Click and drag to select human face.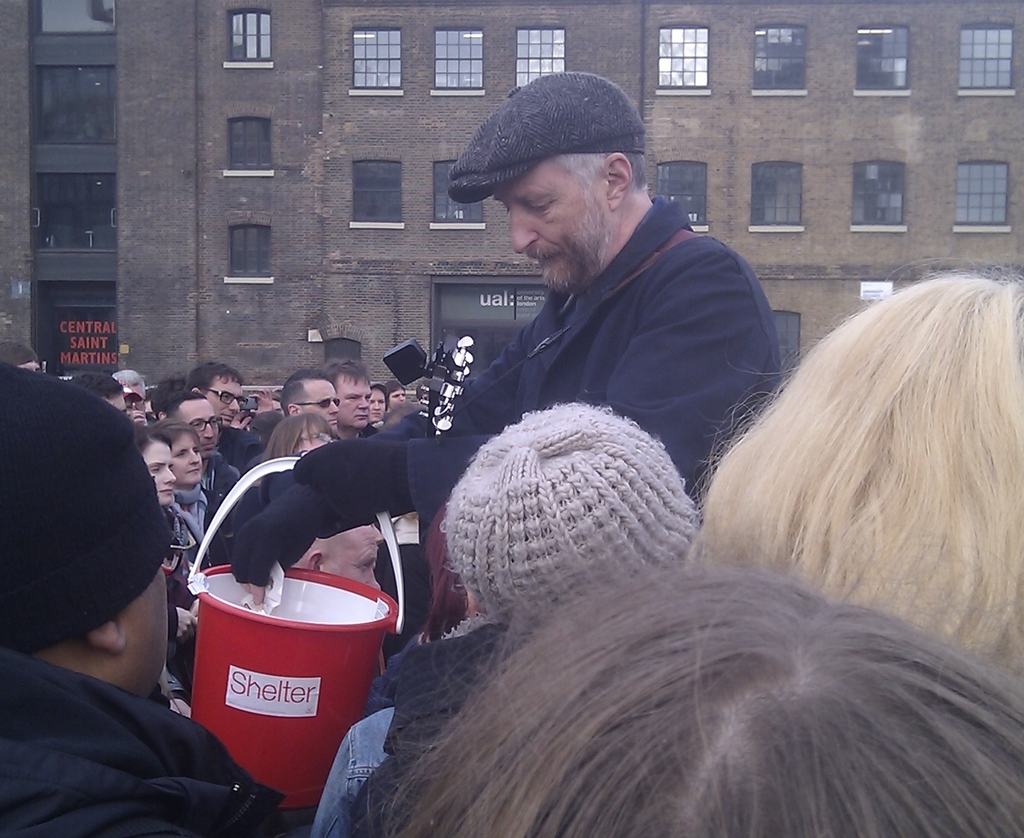
Selection: 203, 375, 247, 423.
